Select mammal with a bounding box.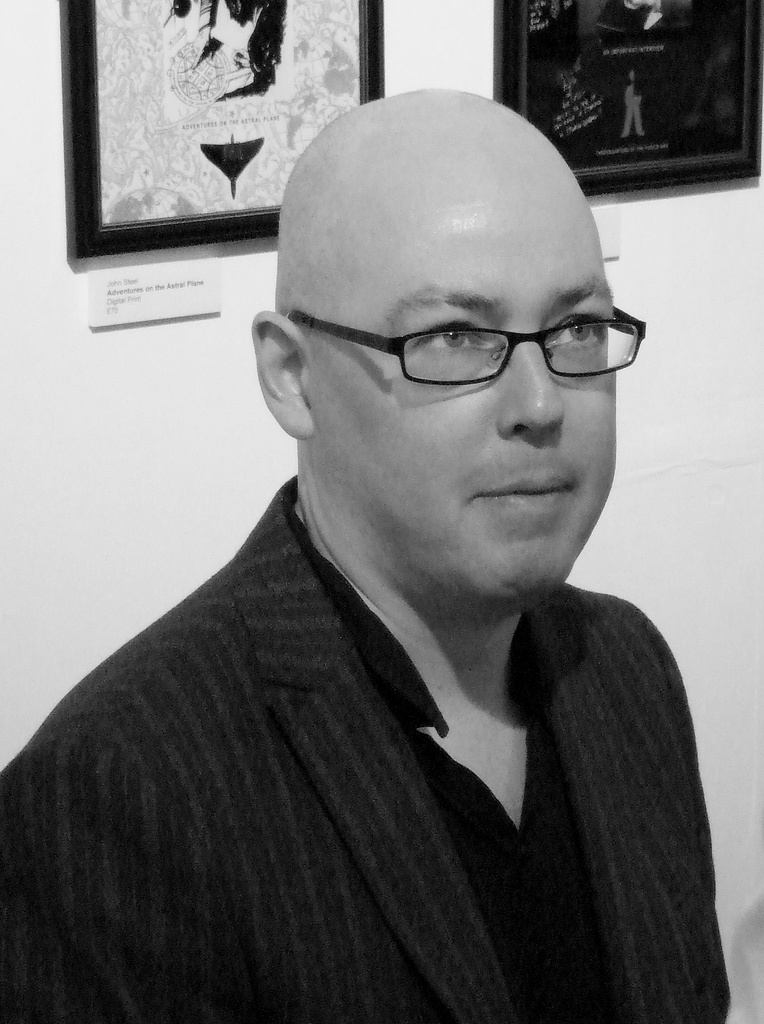
x1=0 y1=84 x2=763 y2=1005.
